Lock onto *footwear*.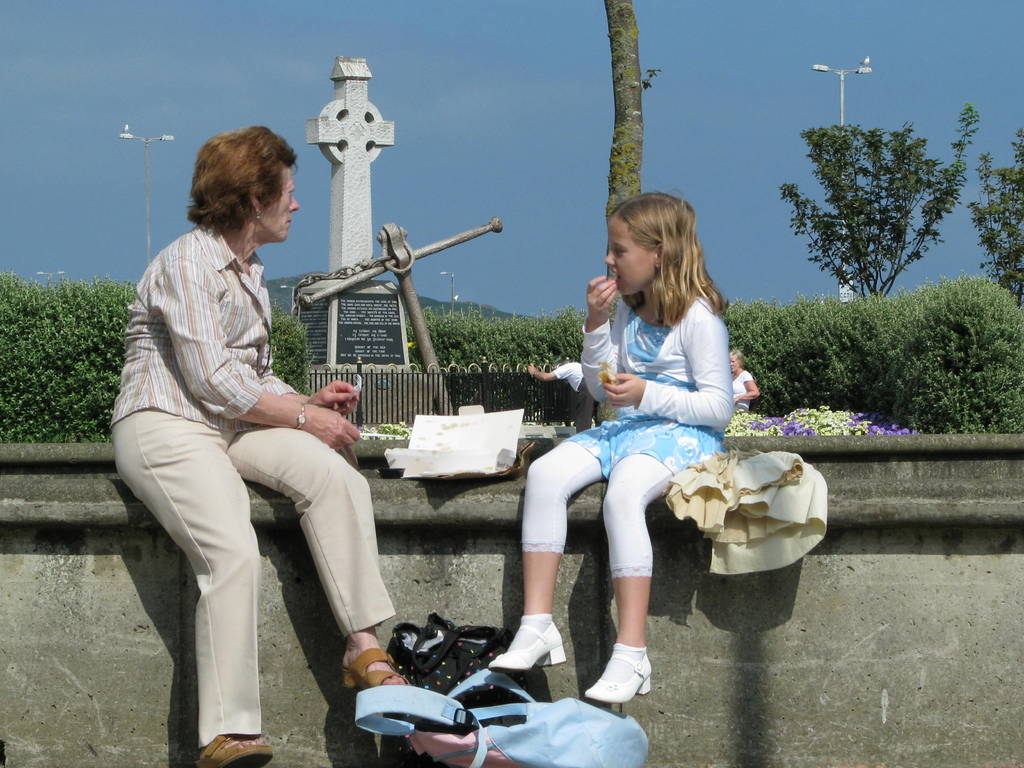
Locked: box=[198, 729, 281, 767].
